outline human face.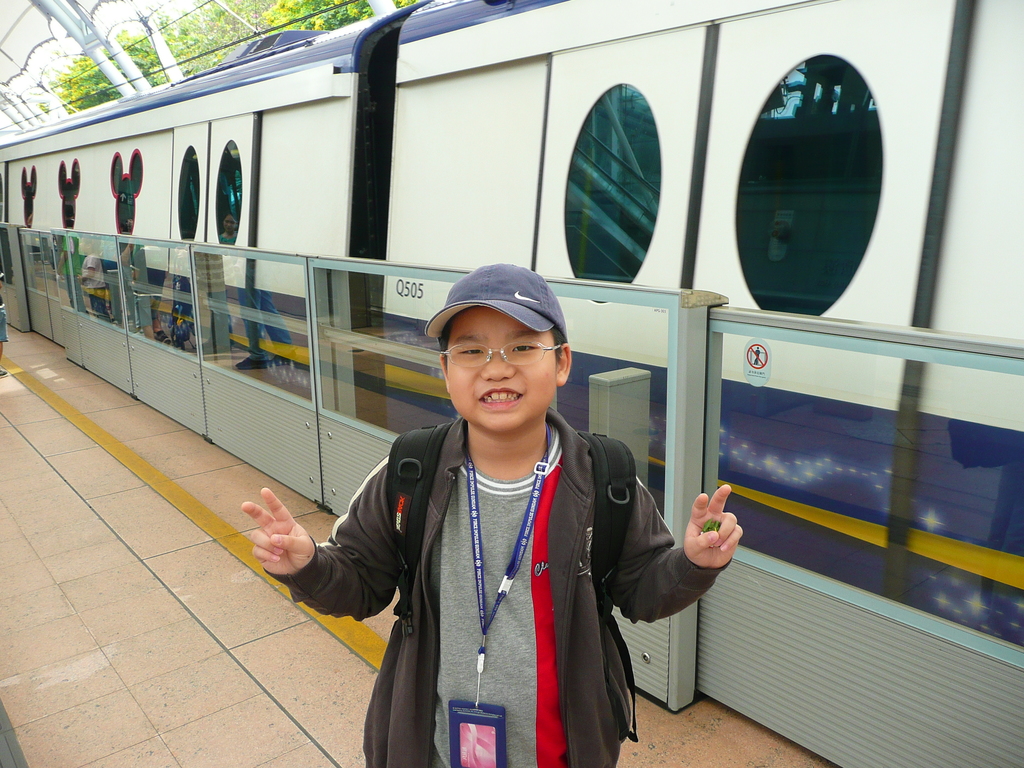
Outline: <bbox>442, 306, 558, 433</bbox>.
